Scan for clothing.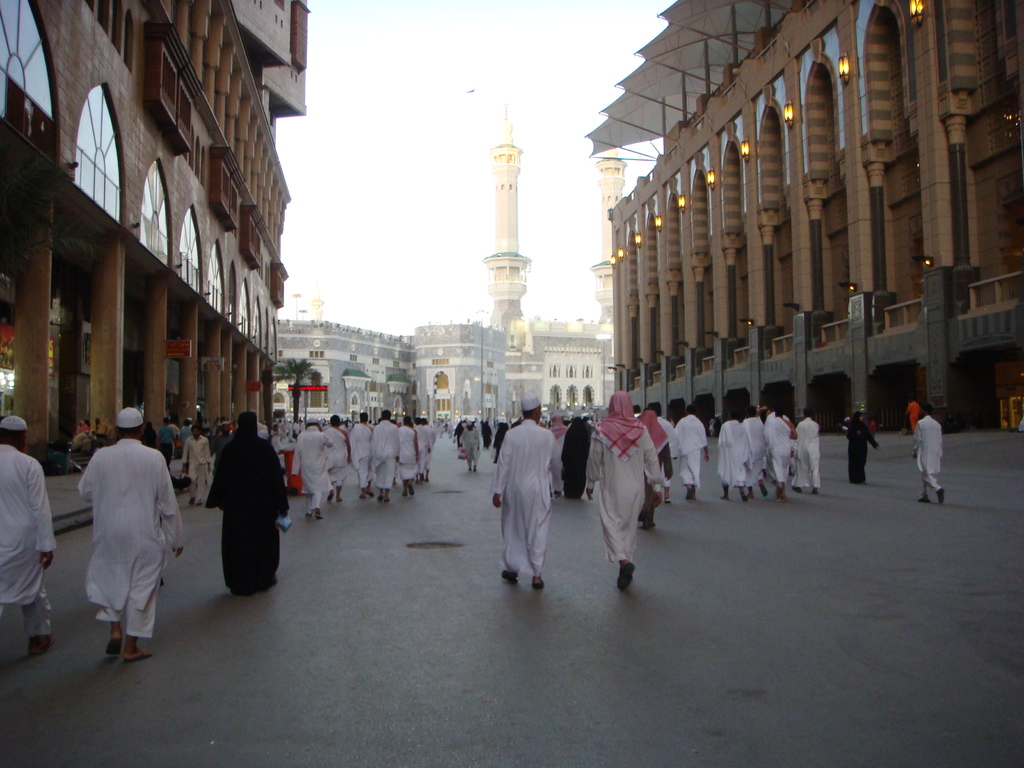
Scan result: [left=396, top=420, right=413, bottom=479].
